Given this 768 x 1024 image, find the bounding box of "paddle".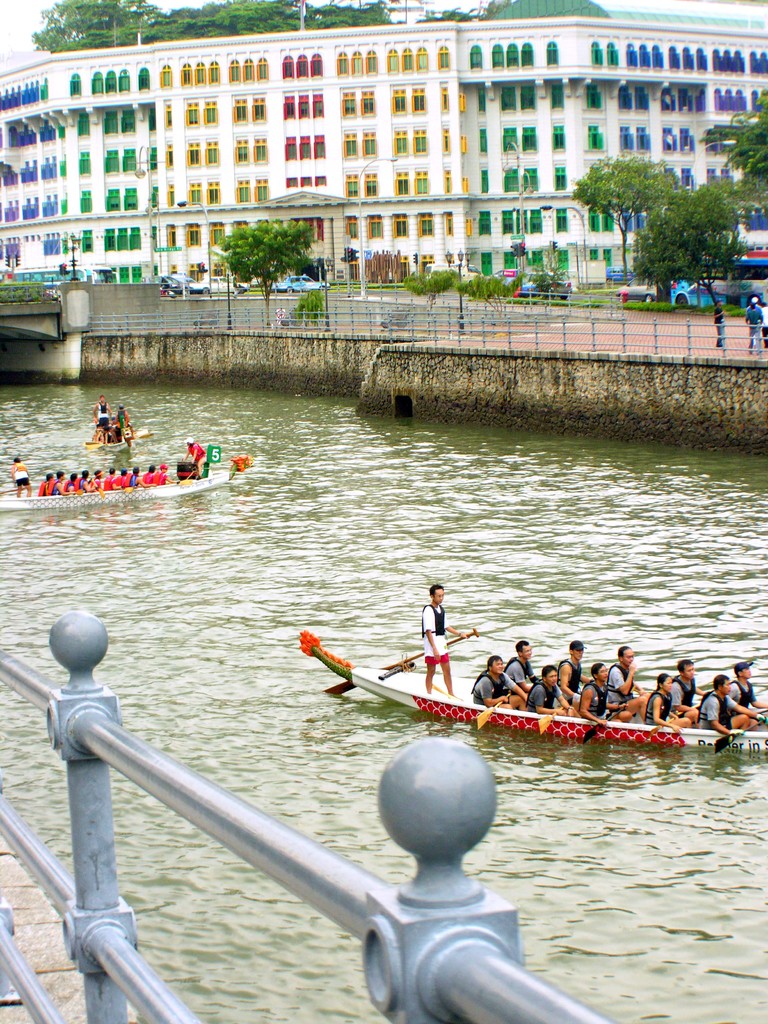
bbox=[537, 703, 564, 735].
